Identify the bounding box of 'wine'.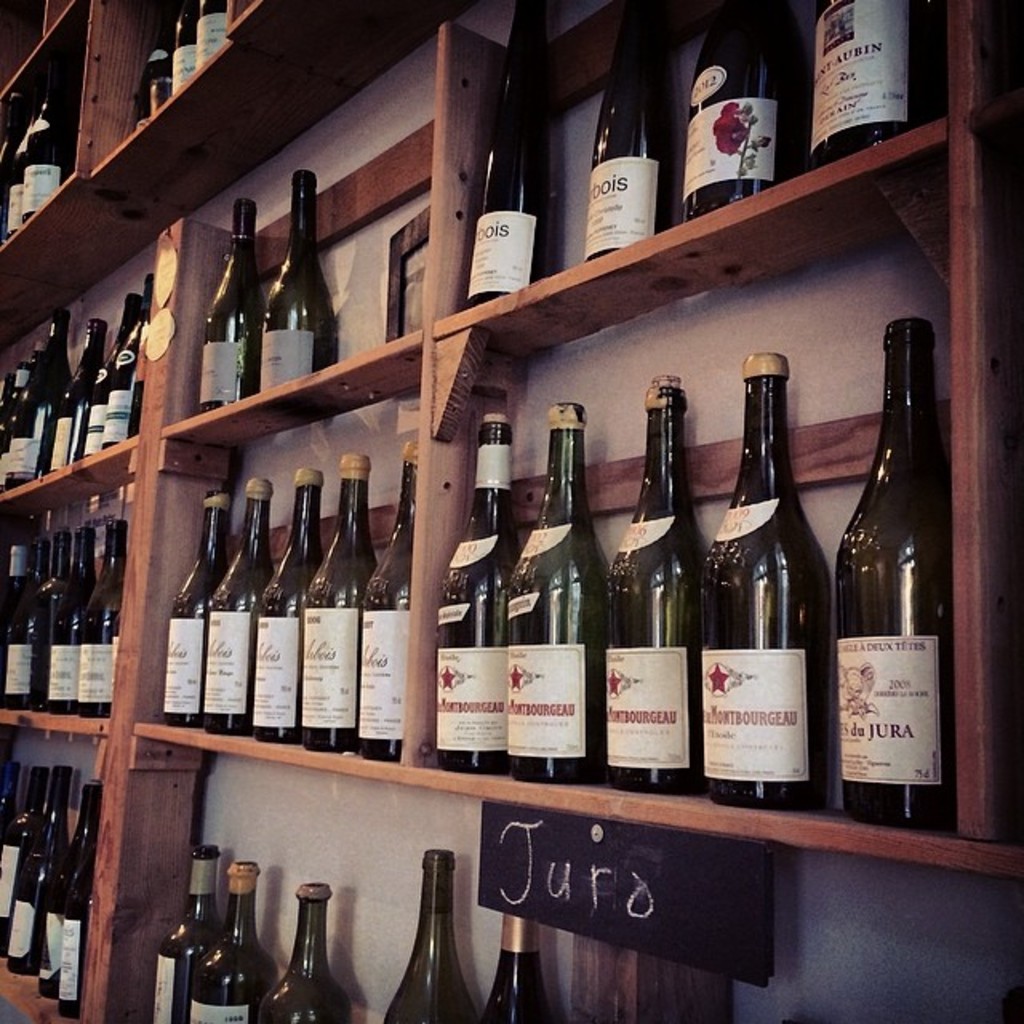
21,69,54,218.
